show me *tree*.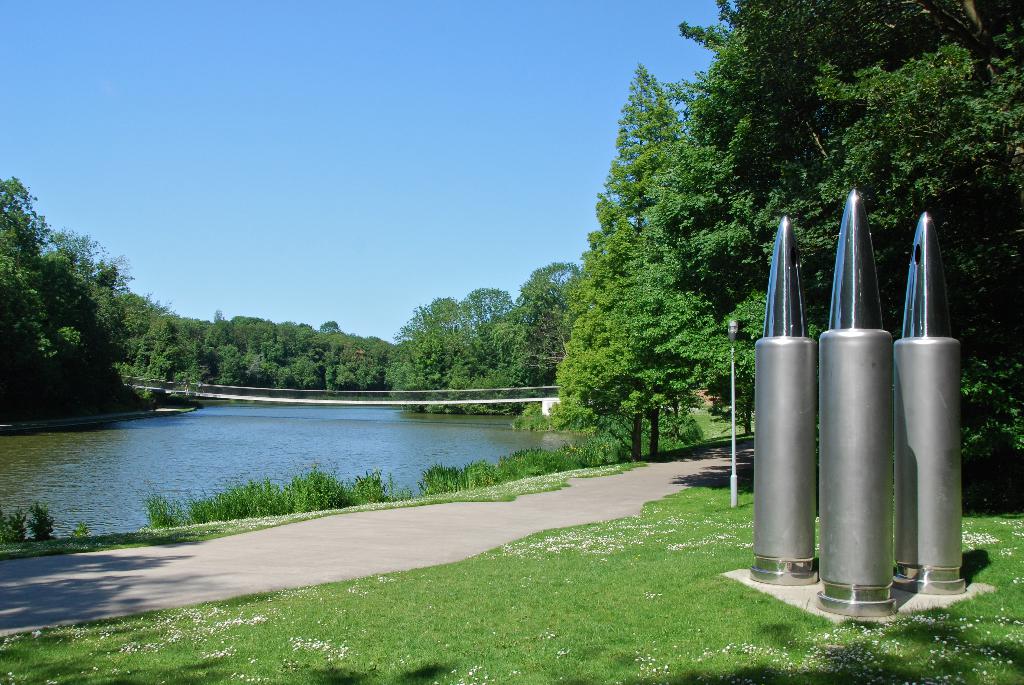
*tree* is here: pyautogui.locateOnScreen(385, 294, 476, 391).
